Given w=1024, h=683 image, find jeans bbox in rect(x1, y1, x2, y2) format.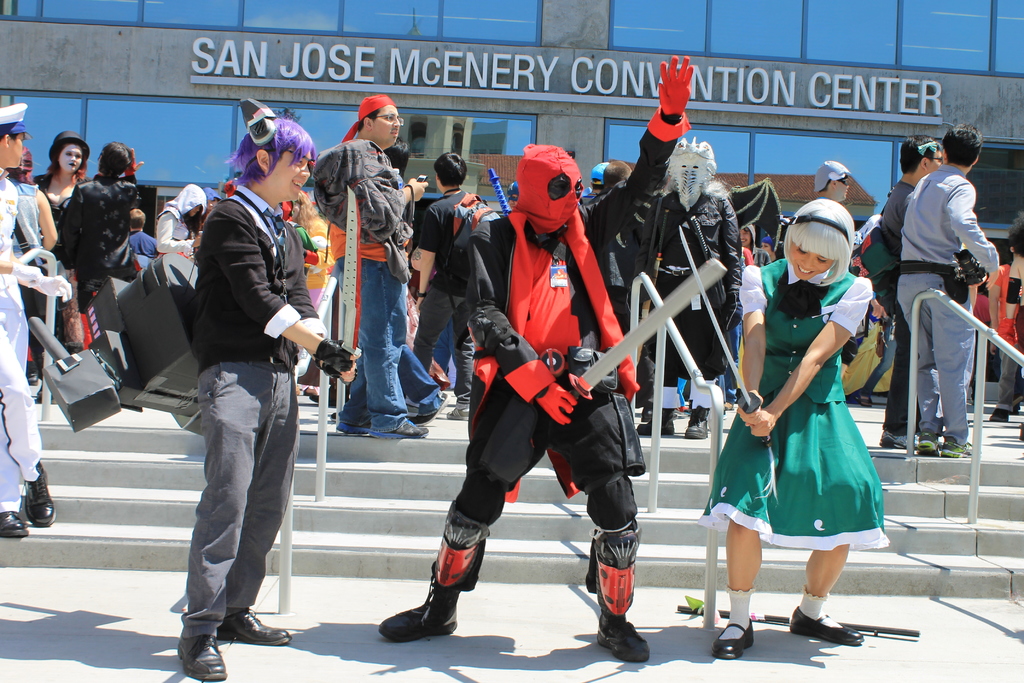
rect(344, 348, 450, 414).
